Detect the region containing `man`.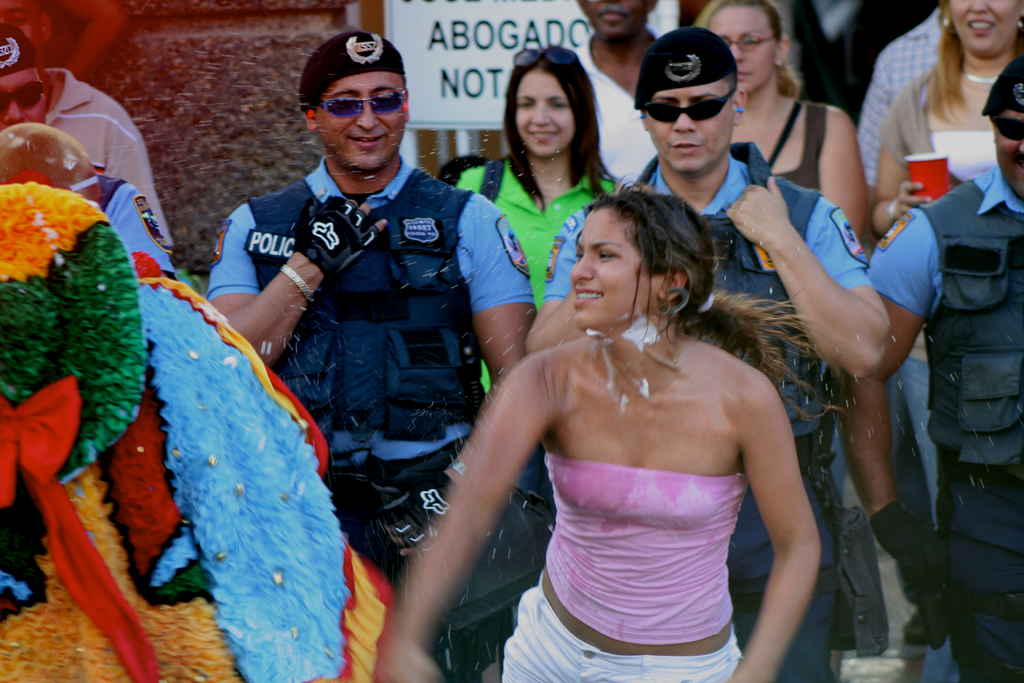
bbox=(856, 0, 947, 244).
